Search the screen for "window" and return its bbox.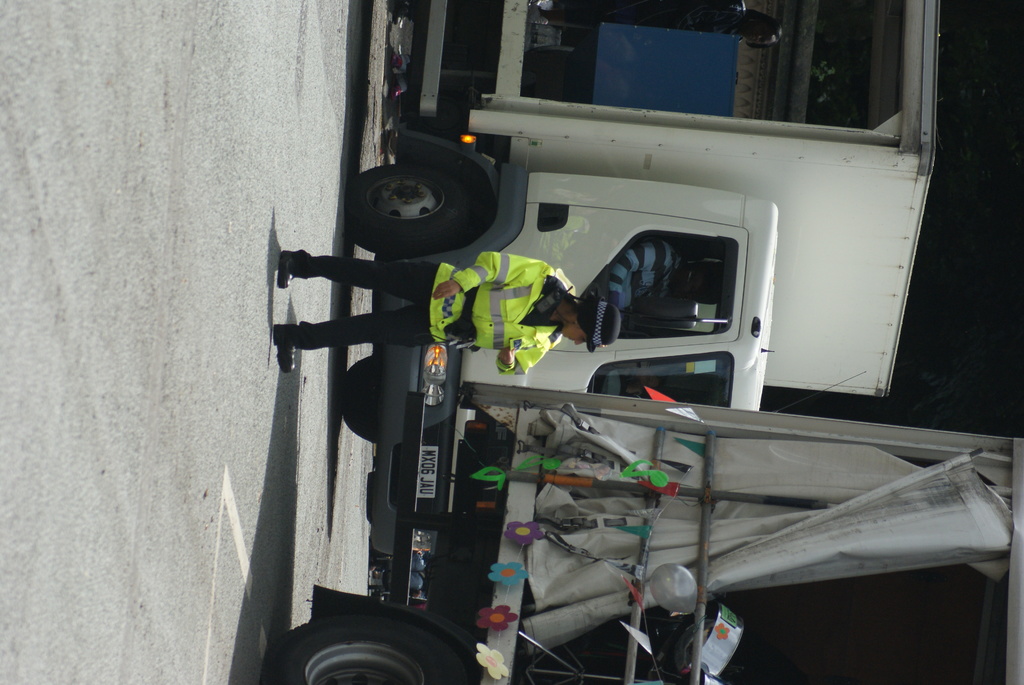
Found: [591,358,730,403].
